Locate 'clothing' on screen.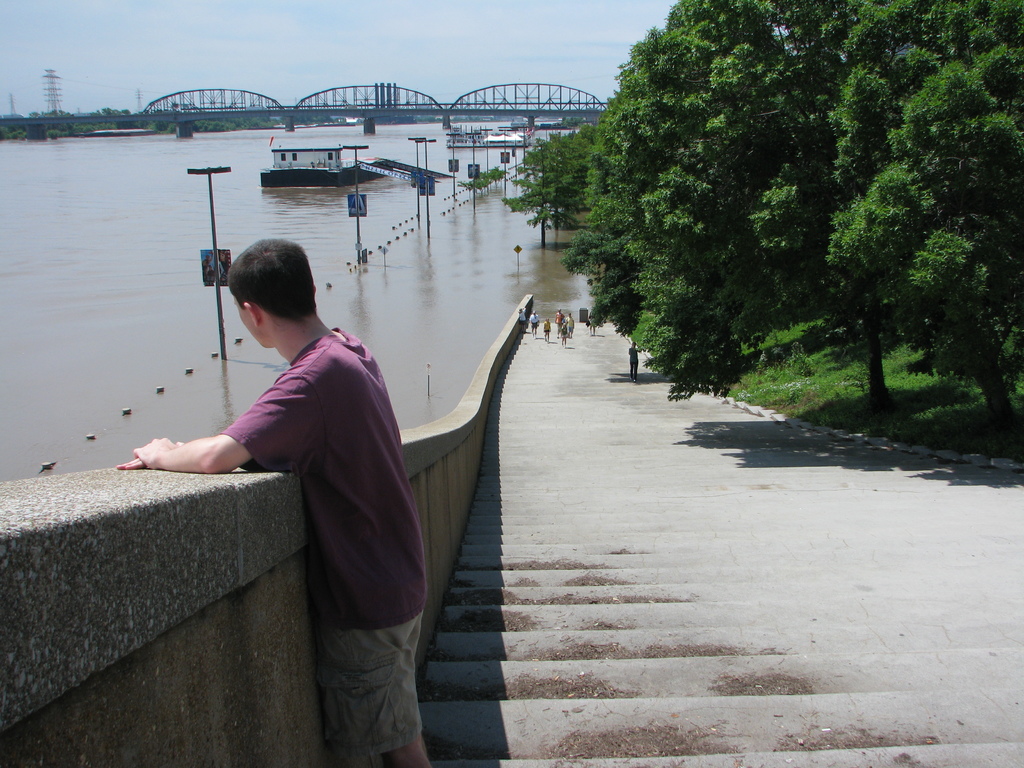
On screen at box(221, 327, 422, 756).
